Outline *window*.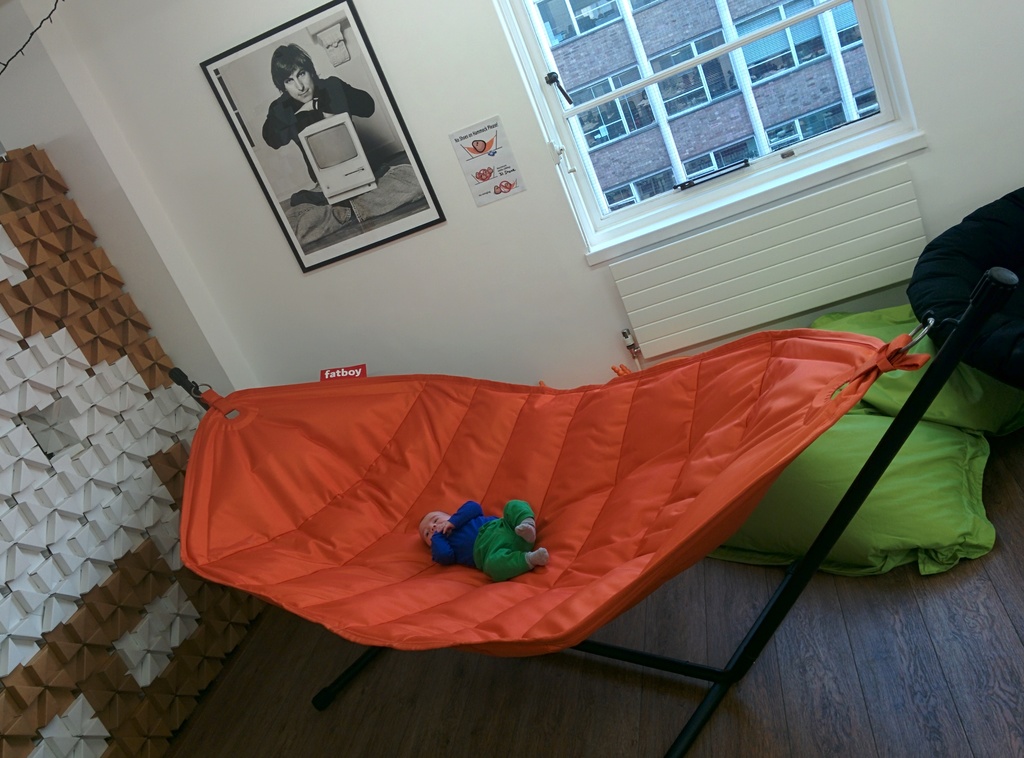
Outline: [x1=564, y1=67, x2=658, y2=147].
